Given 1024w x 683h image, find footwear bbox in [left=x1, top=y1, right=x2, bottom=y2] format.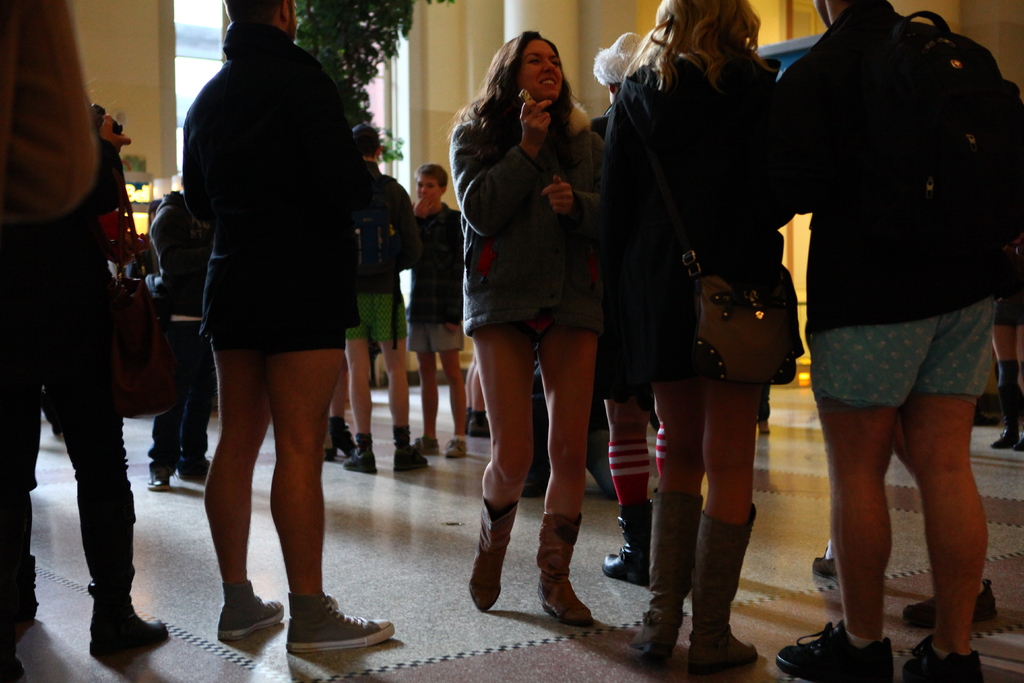
[left=535, top=511, right=595, bottom=626].
